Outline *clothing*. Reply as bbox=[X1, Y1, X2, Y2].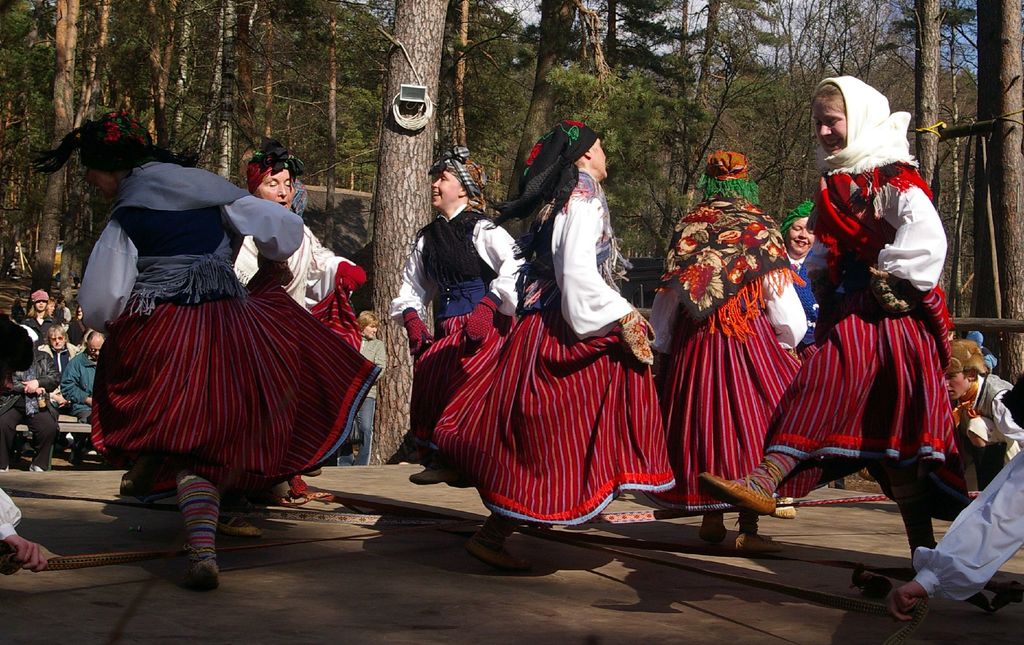
bbox=[423, 117, 677, 521].
